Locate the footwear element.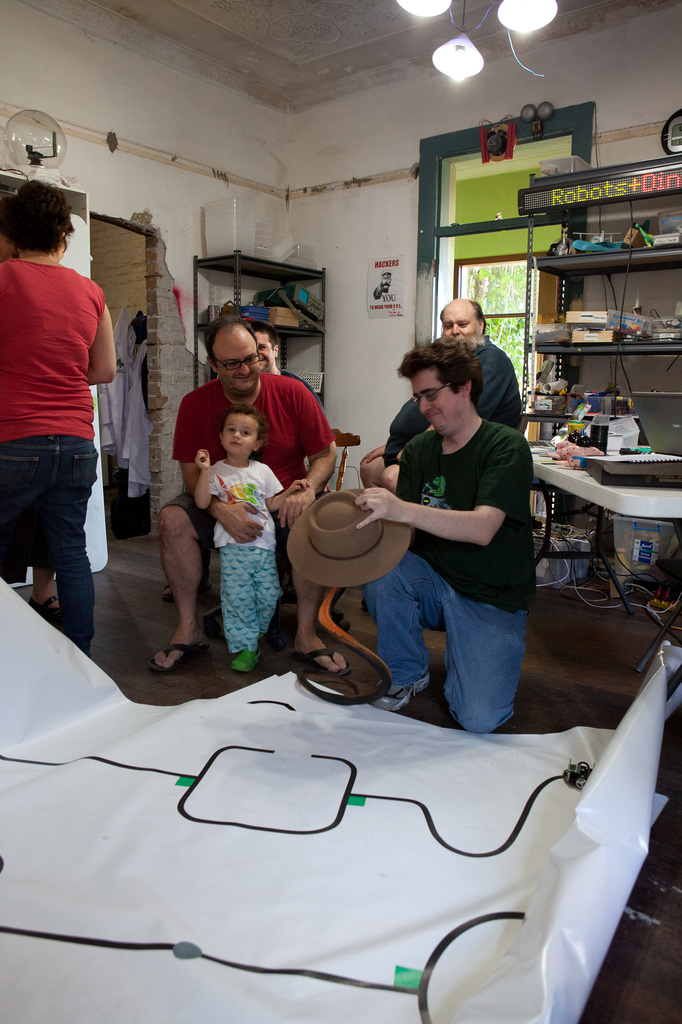
Element bbox: x1=24 y1=592 x2=52 y2=621.
